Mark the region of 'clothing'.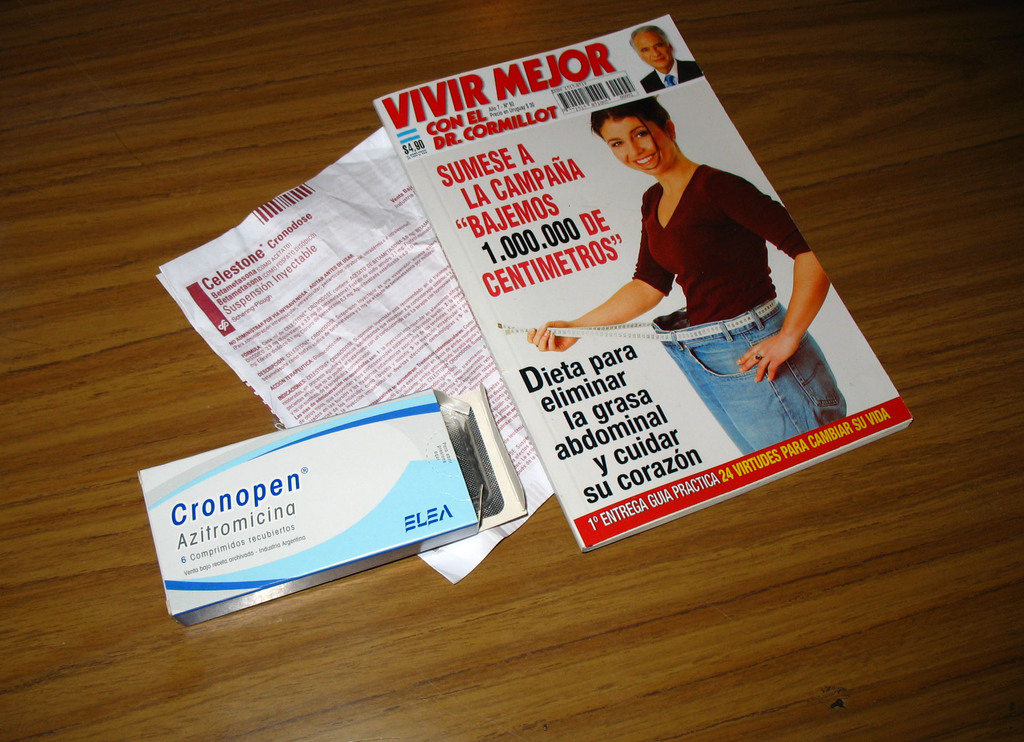
Region: BBox(639, 58, 703, 92).
